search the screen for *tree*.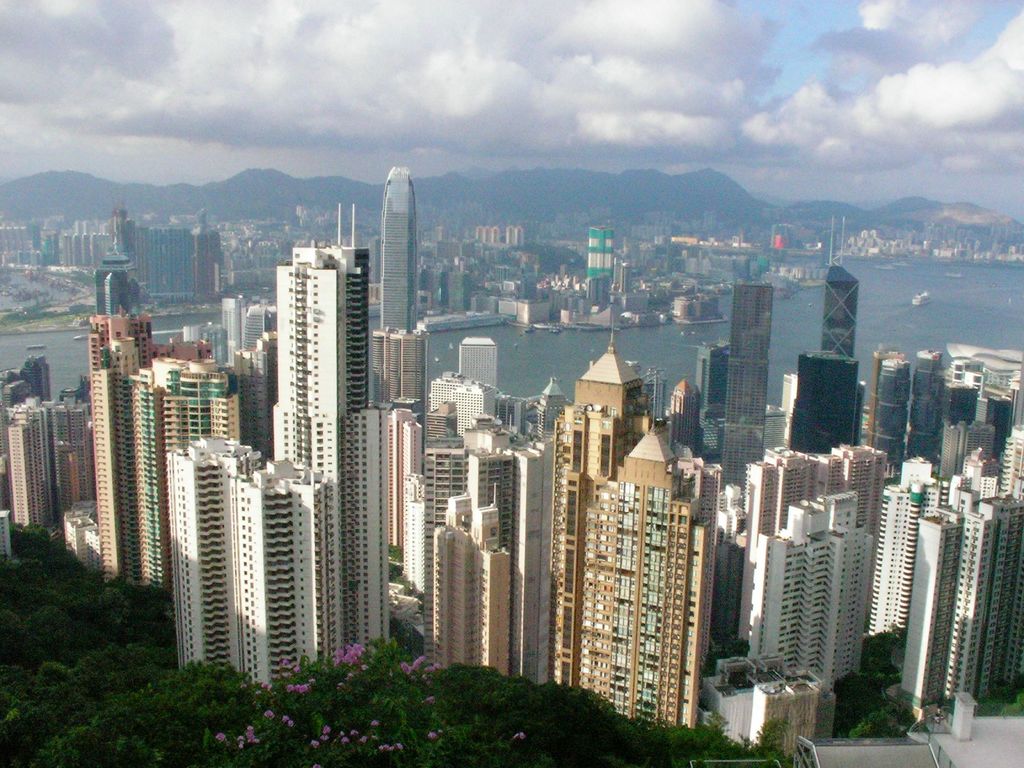
Found at BBox(145, 659, 268, 767).
